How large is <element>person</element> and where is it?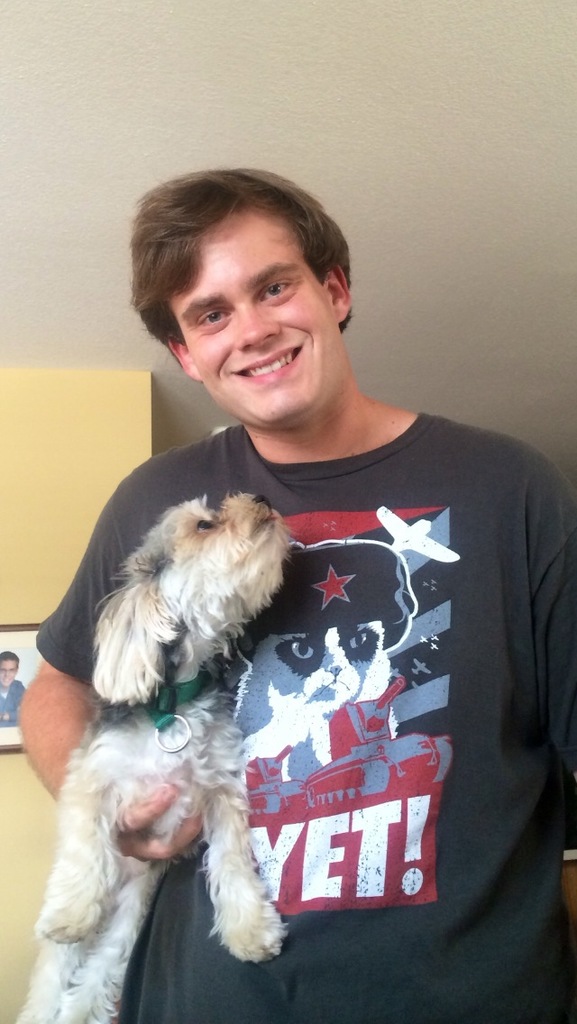
Bounding box: (x1=87, y1=196, x2=554, y2=969).
